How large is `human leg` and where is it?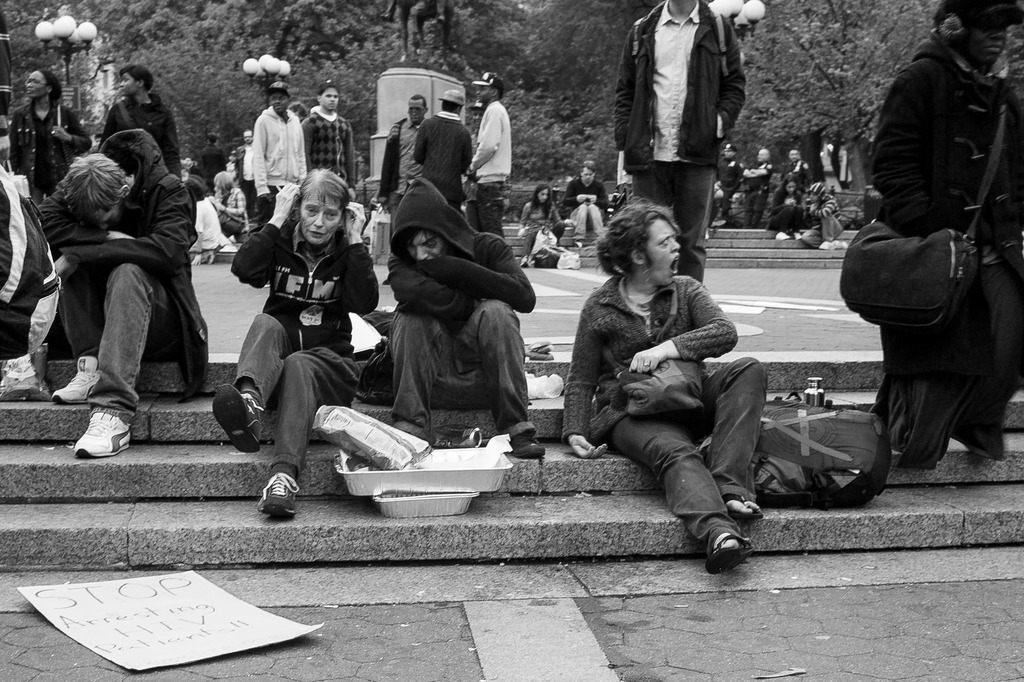
Bounding box: (608,408,749,575).
